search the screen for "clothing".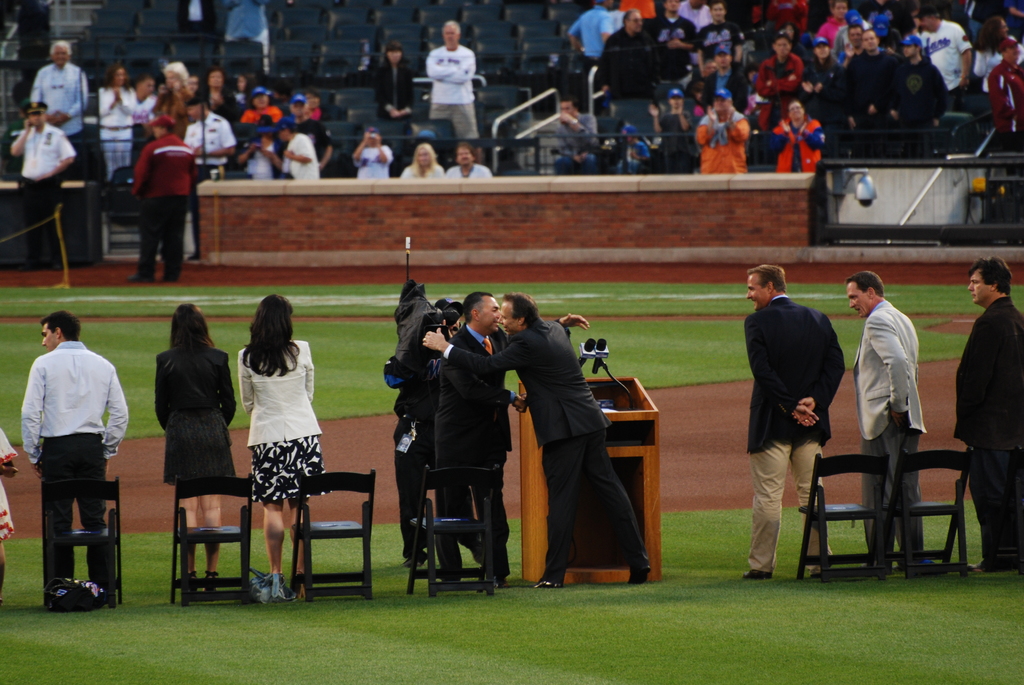
Found at left=645, top=16, right=696, bottom=91.
